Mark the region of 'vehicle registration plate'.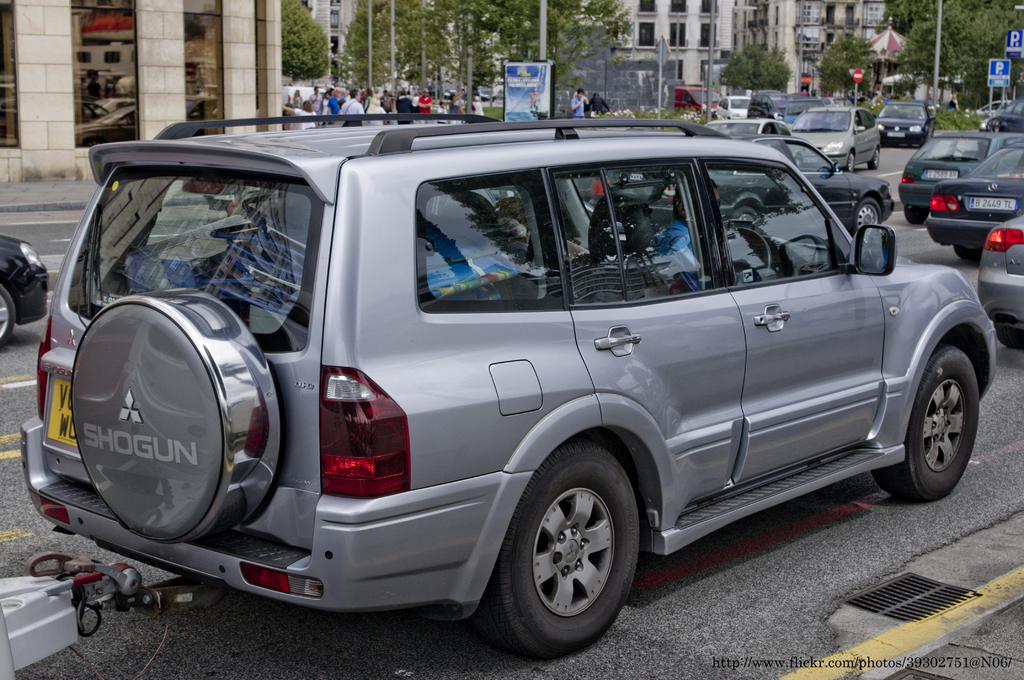
Region: box=[46, 376, 79, 445].
